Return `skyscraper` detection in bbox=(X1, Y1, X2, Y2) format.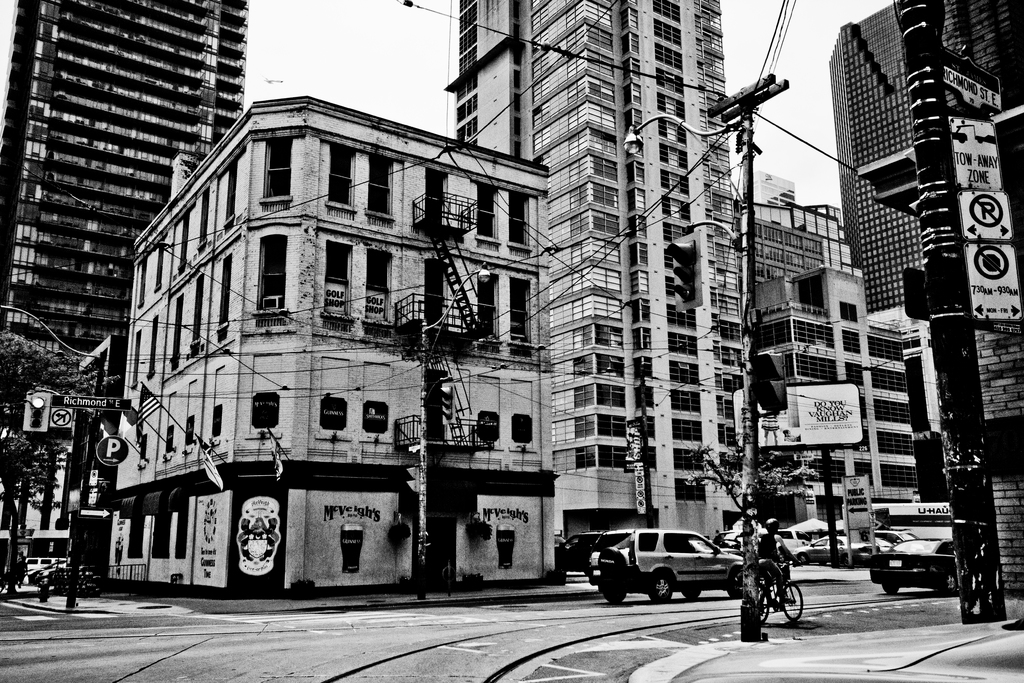
bbox=(737, 197, 915, 544).
